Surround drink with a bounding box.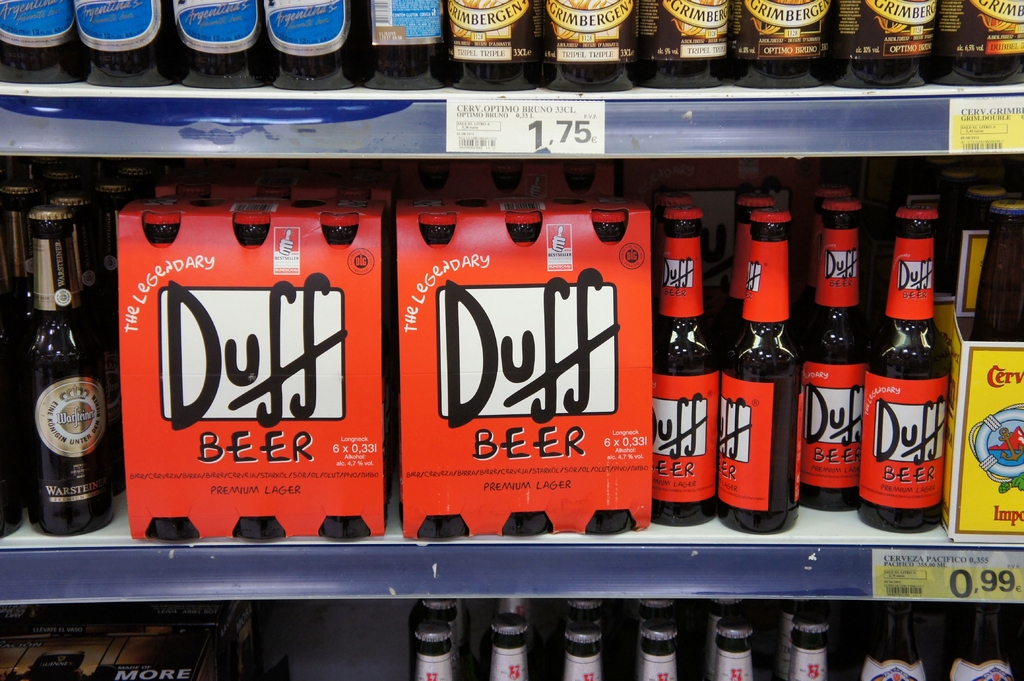
722 211 806 528.
